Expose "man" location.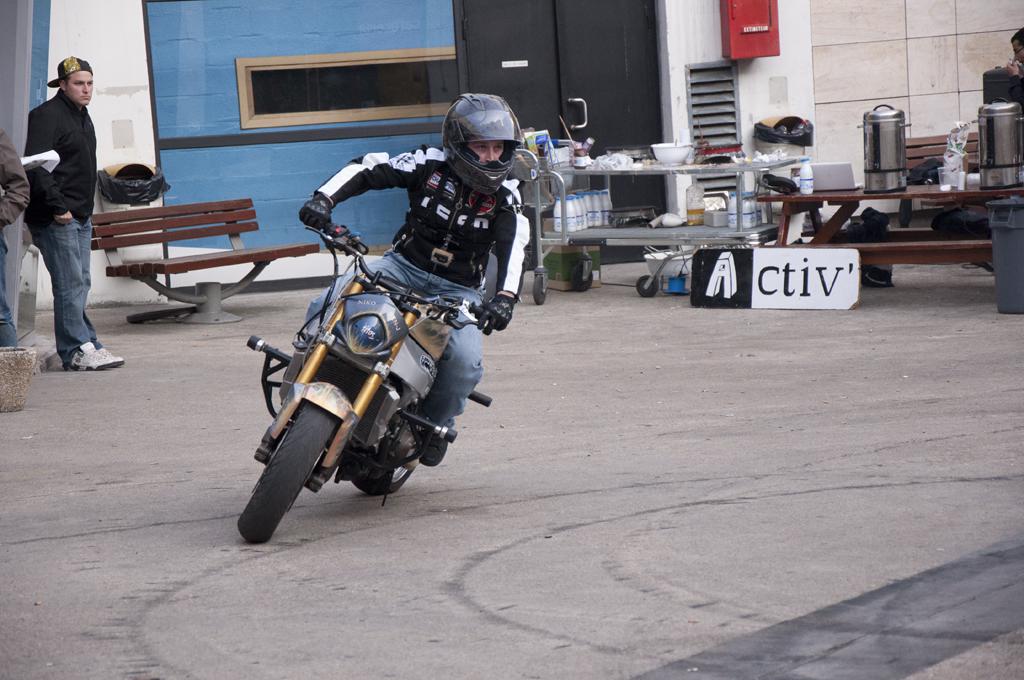
Exposed at bbox(1009, 29, 1023, 107).
